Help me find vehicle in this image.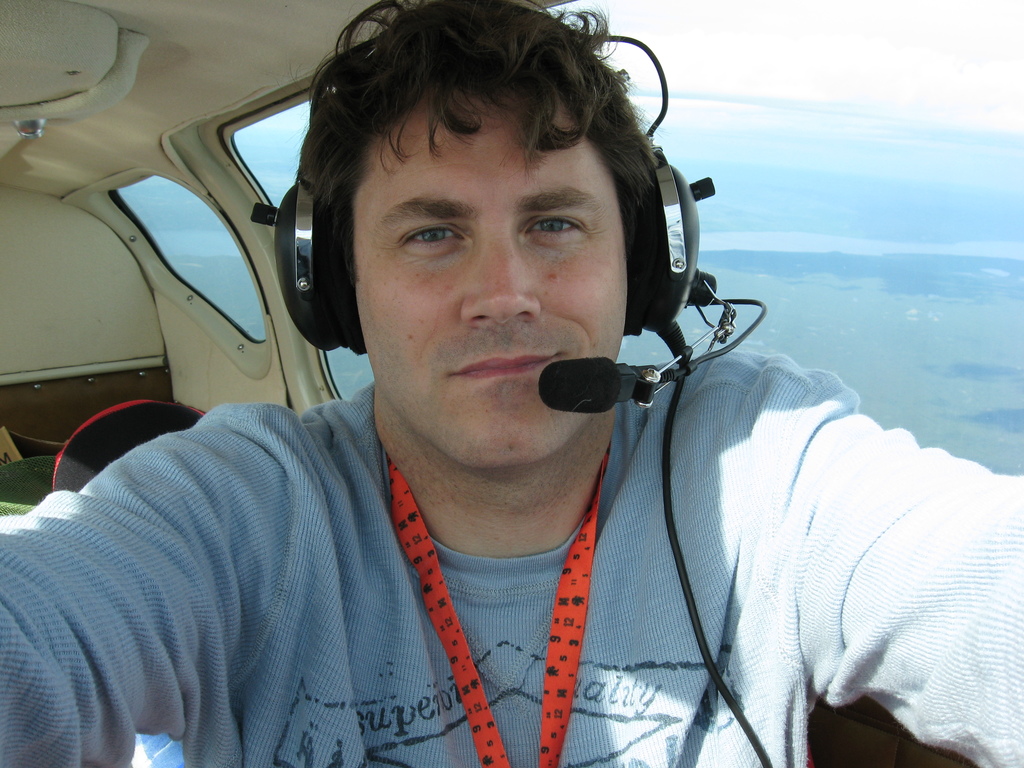
Found it: 0/0/1023/767.
